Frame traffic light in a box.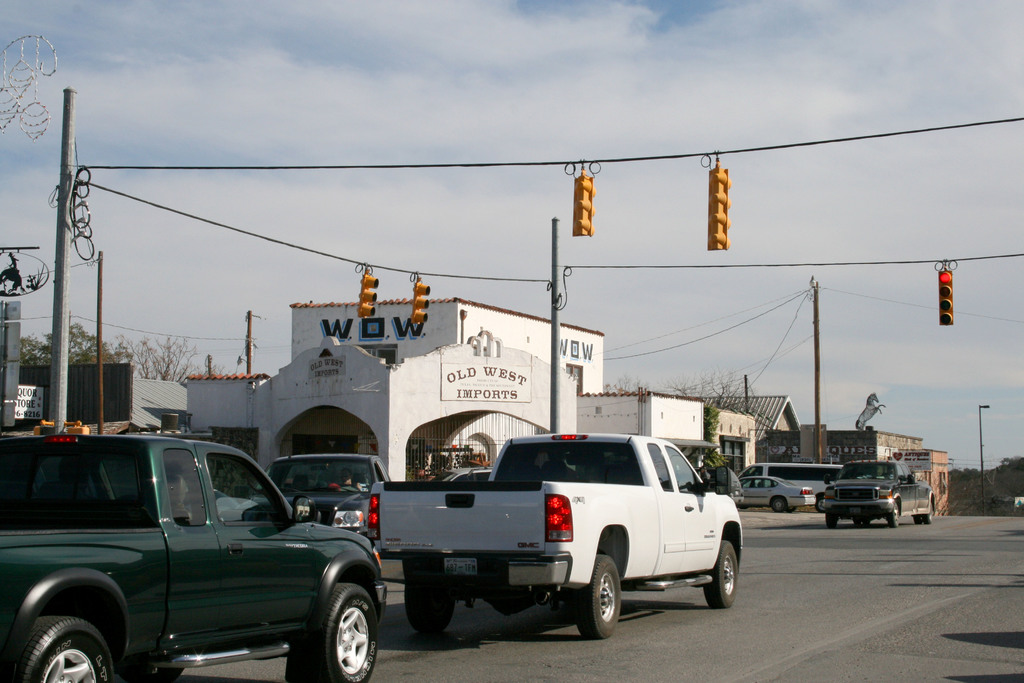
x1=705, y1=160, x2=733, y2=250.
